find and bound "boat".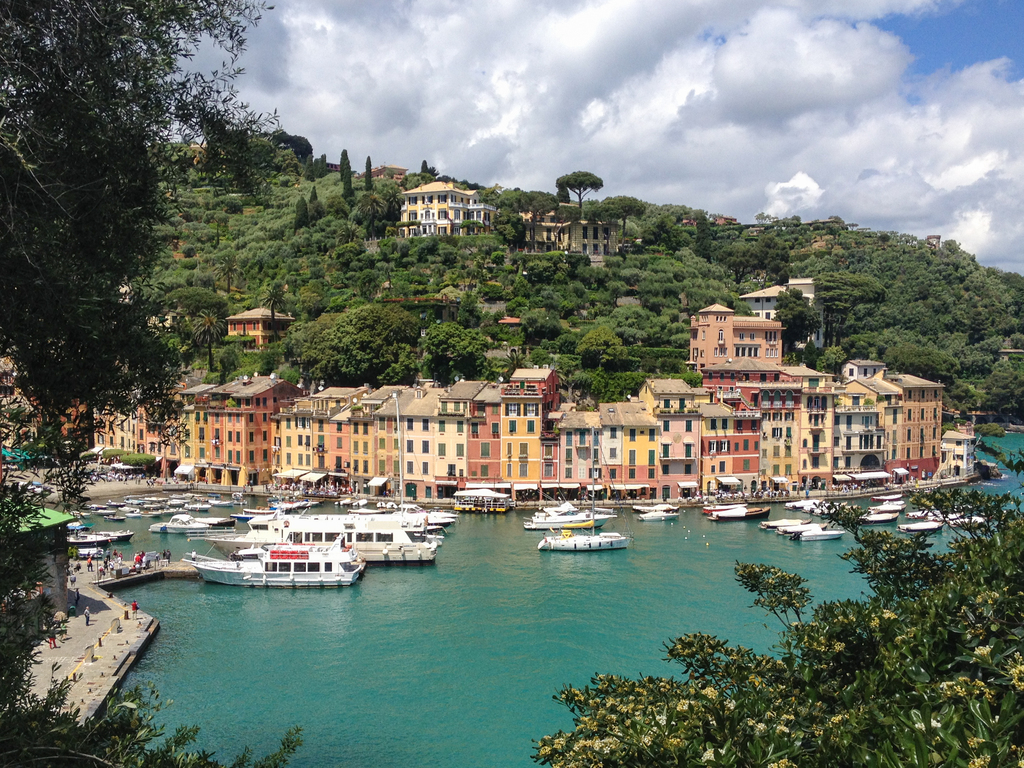
Bound: left=920, top=507, right=967, bottom=521.
